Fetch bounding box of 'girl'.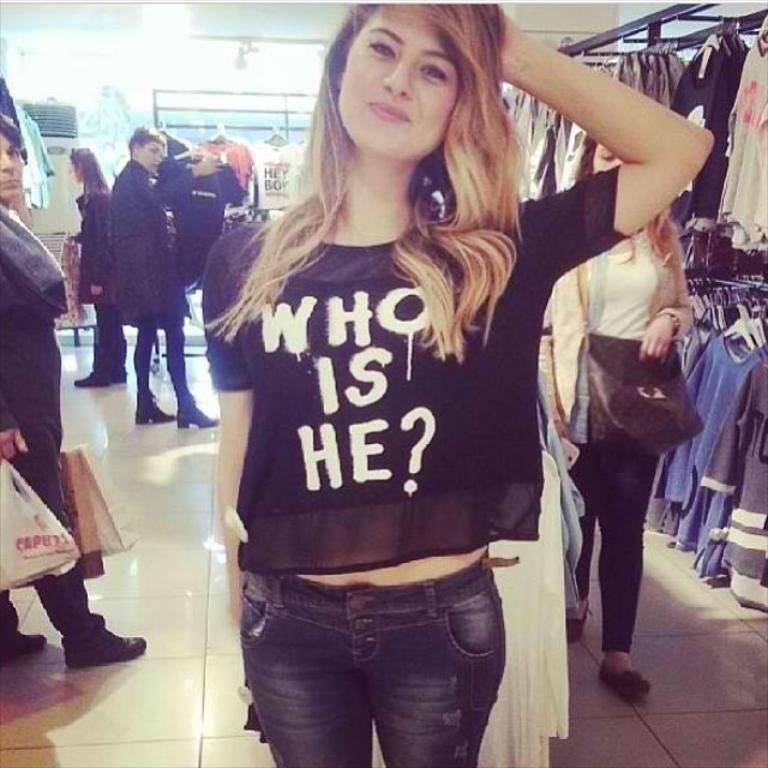
Bbox: (167,0,613,742).
